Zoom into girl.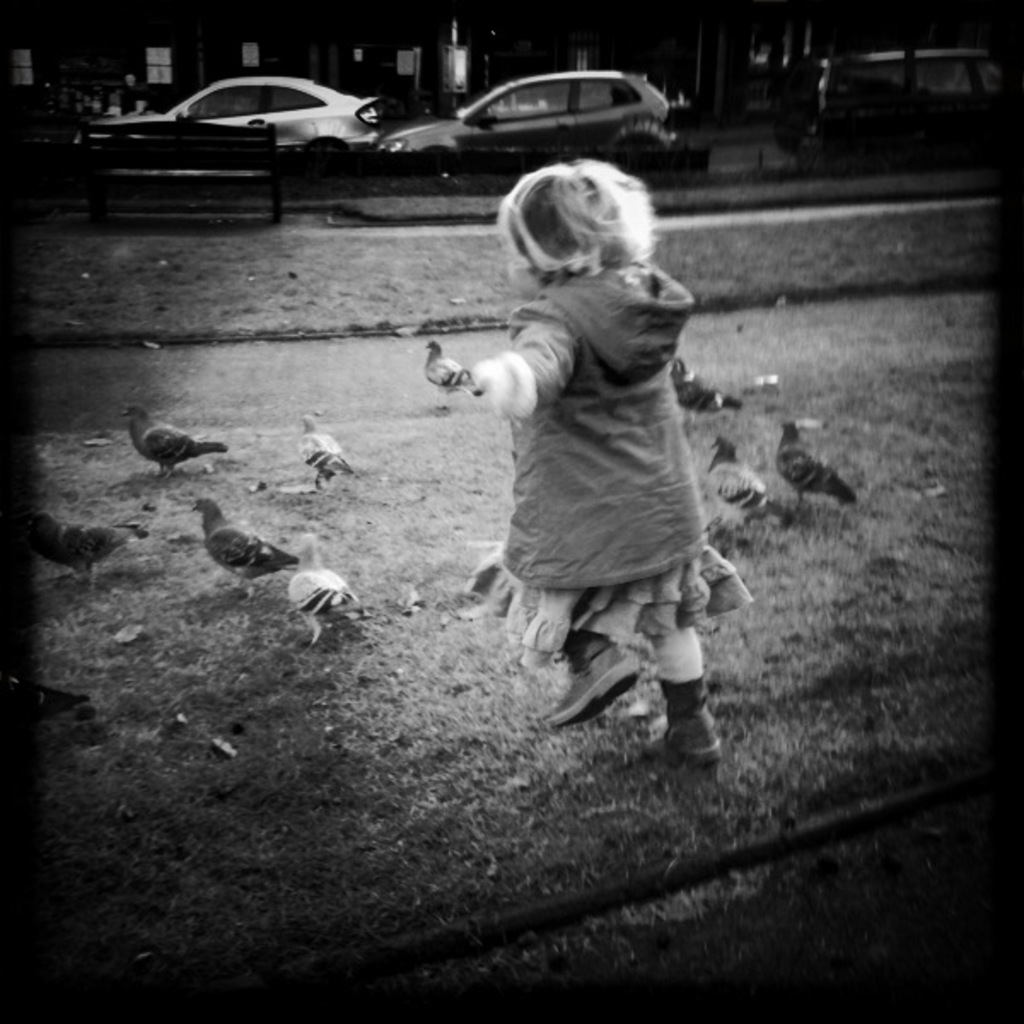
Zoom target: bbox=(463, 157, 749, 766).
